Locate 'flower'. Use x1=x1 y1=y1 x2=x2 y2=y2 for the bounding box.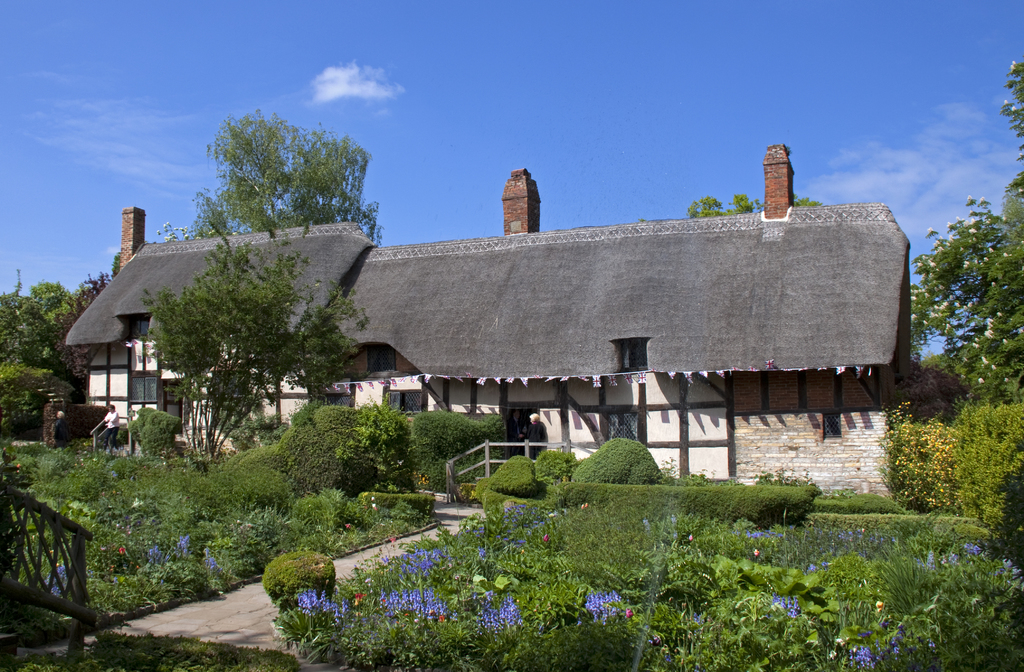
x1=623 y1=606 x2=638 y2=620.
